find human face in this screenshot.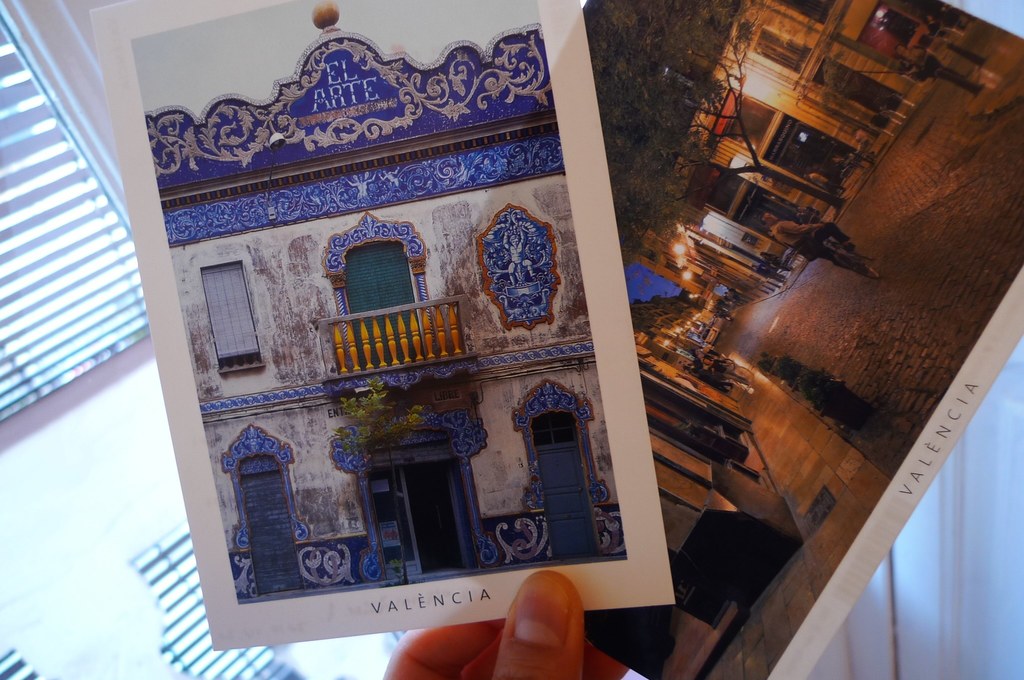
The bounding box for human face is (764,213,778,221).
